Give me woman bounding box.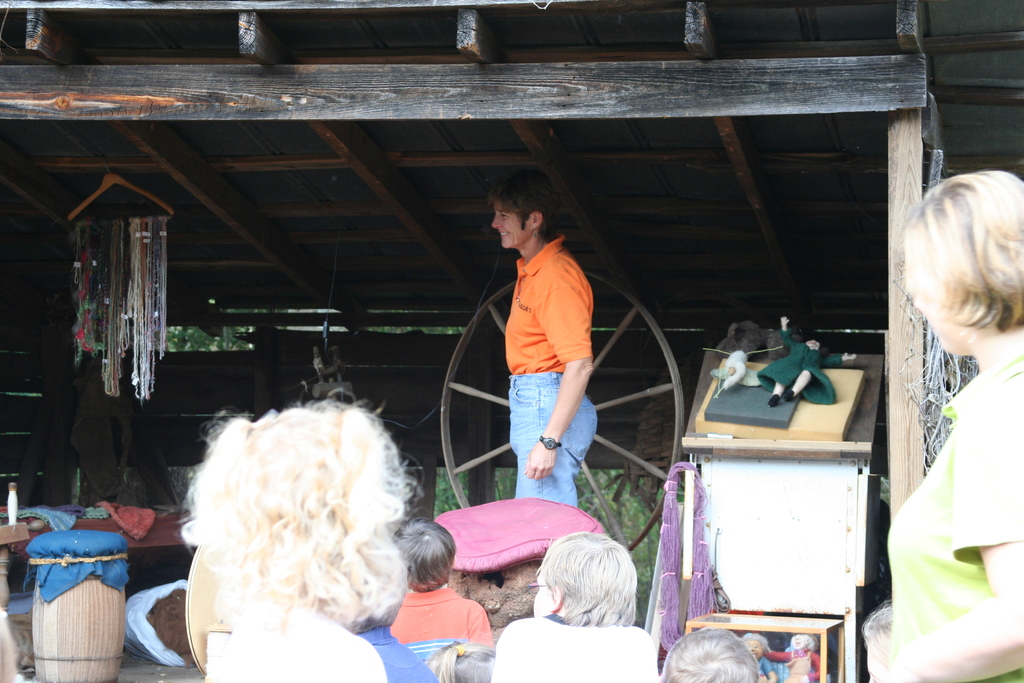
491 172 596 504.
